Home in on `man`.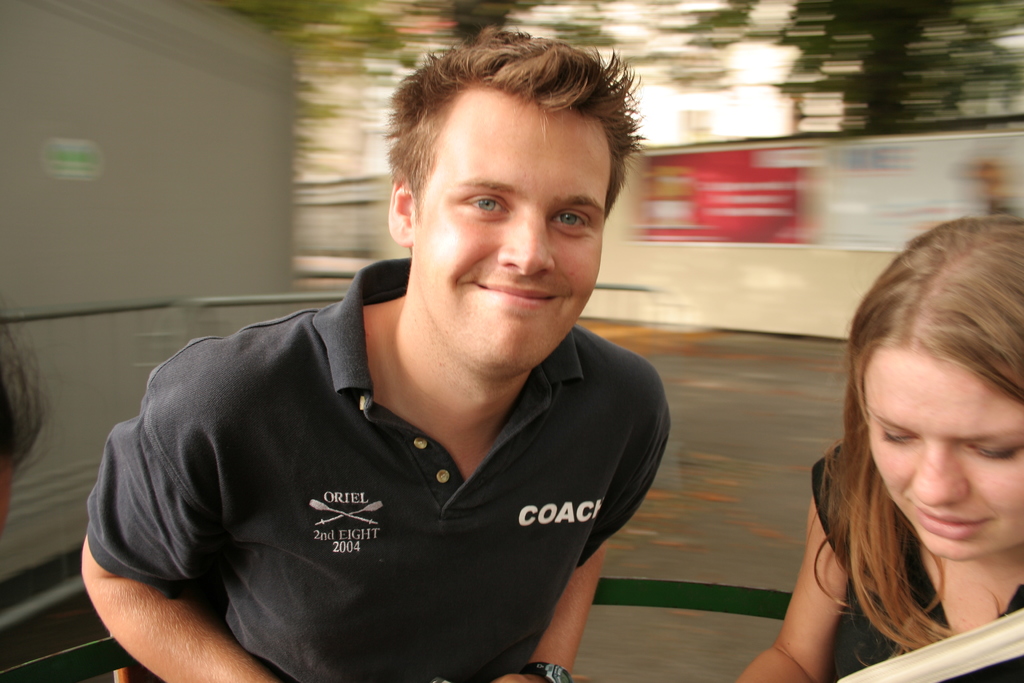
Homed in at 74,49,739,674.
